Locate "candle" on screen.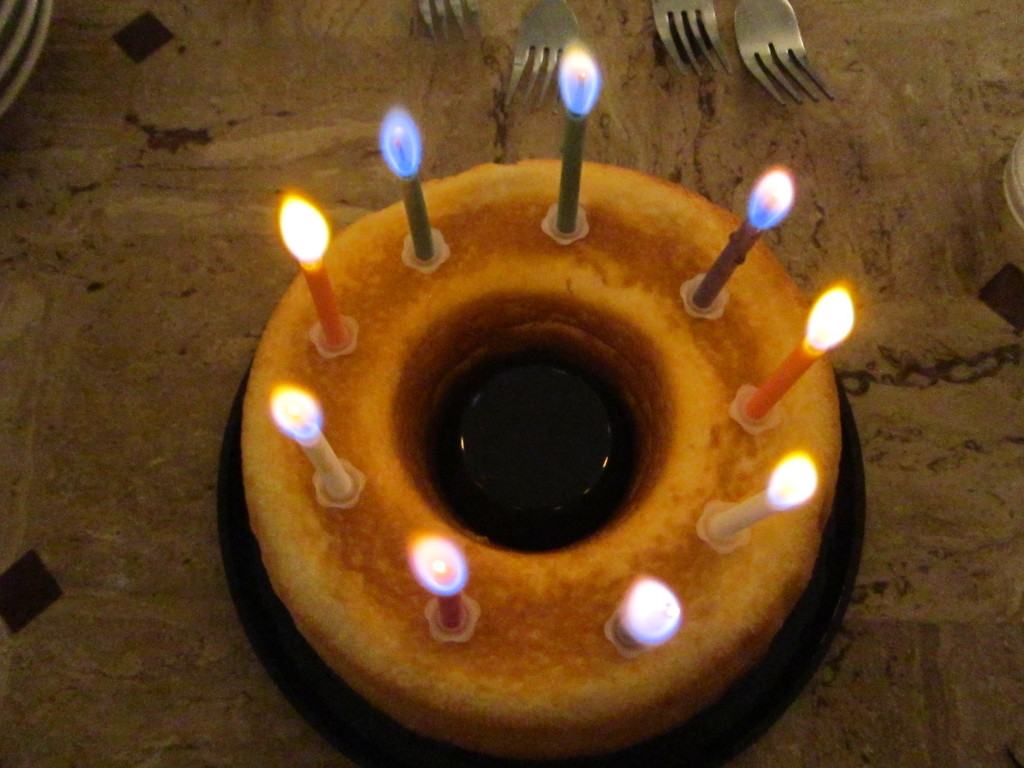
On screen at <box>705,452,816,539</box>.
